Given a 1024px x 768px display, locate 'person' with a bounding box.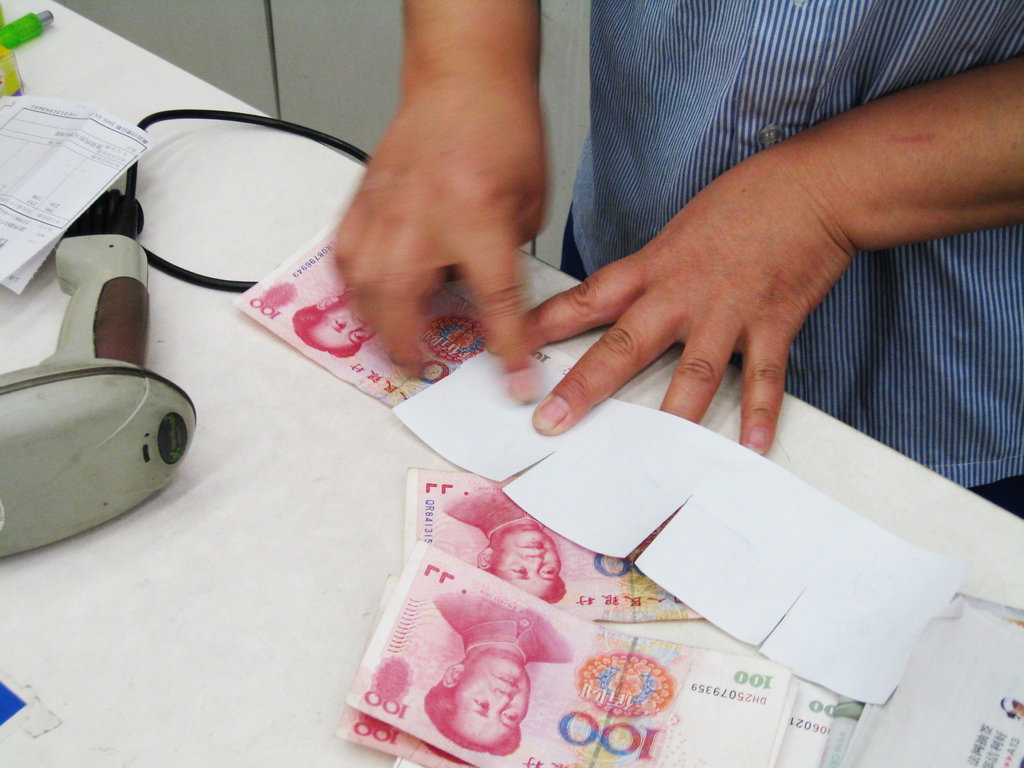
Located: [x1=197, y1=14, x2=952, y2=660].
